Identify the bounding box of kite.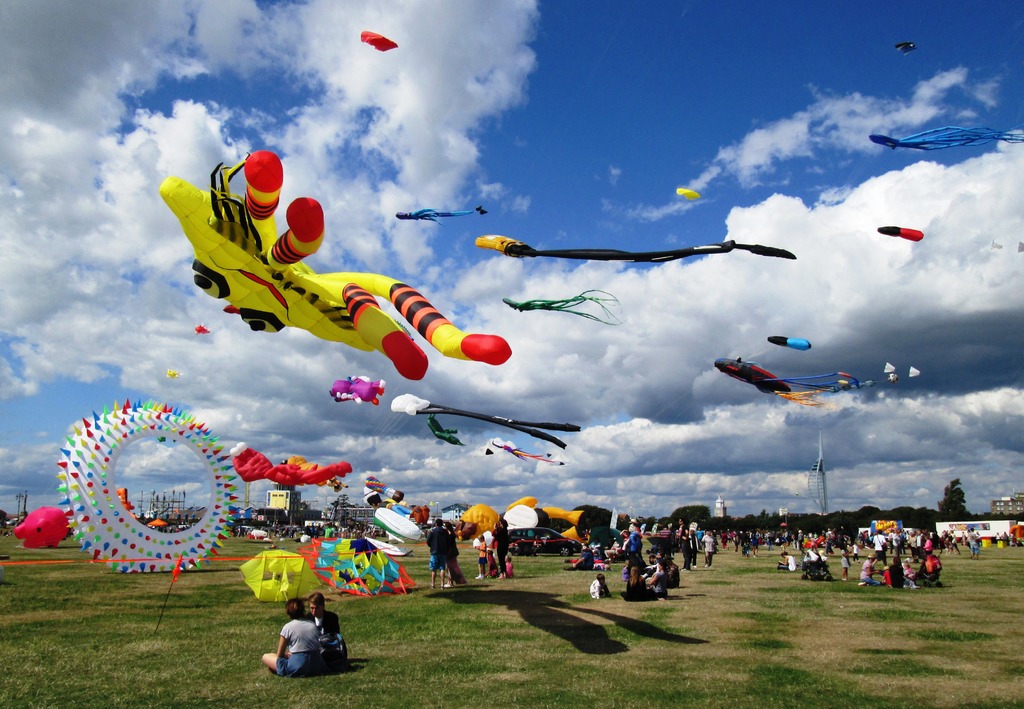
crop(278, 453, 342, 496).
